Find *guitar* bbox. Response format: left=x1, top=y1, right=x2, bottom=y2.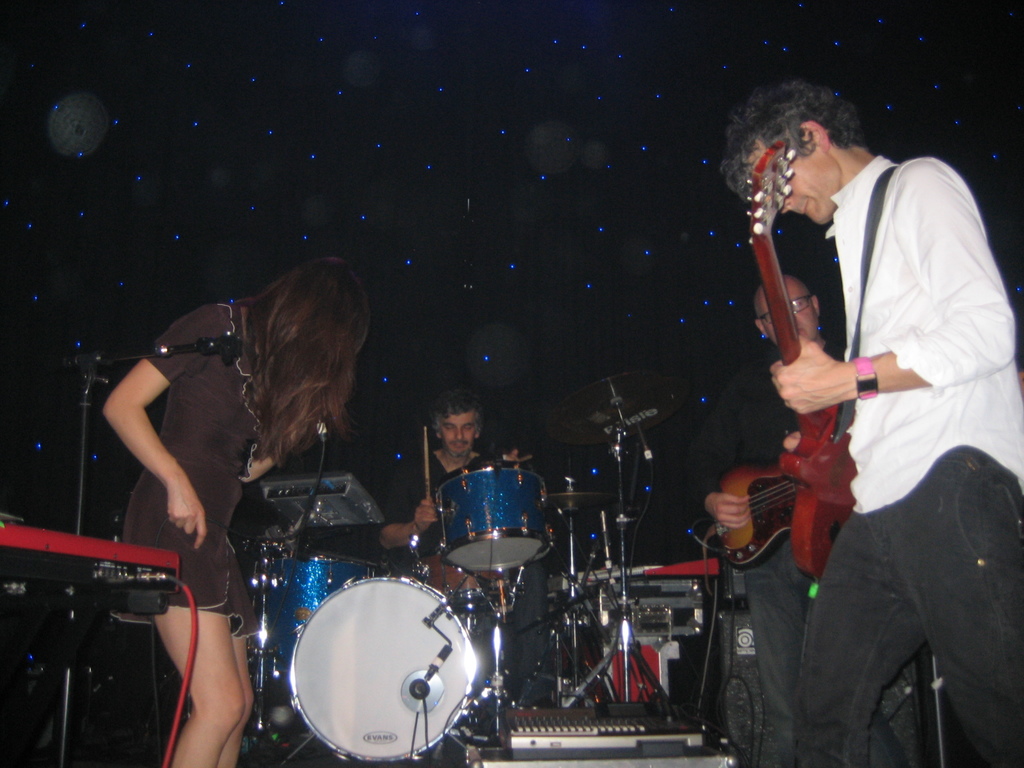
left=785, top=127, right=884, bottom=590.
